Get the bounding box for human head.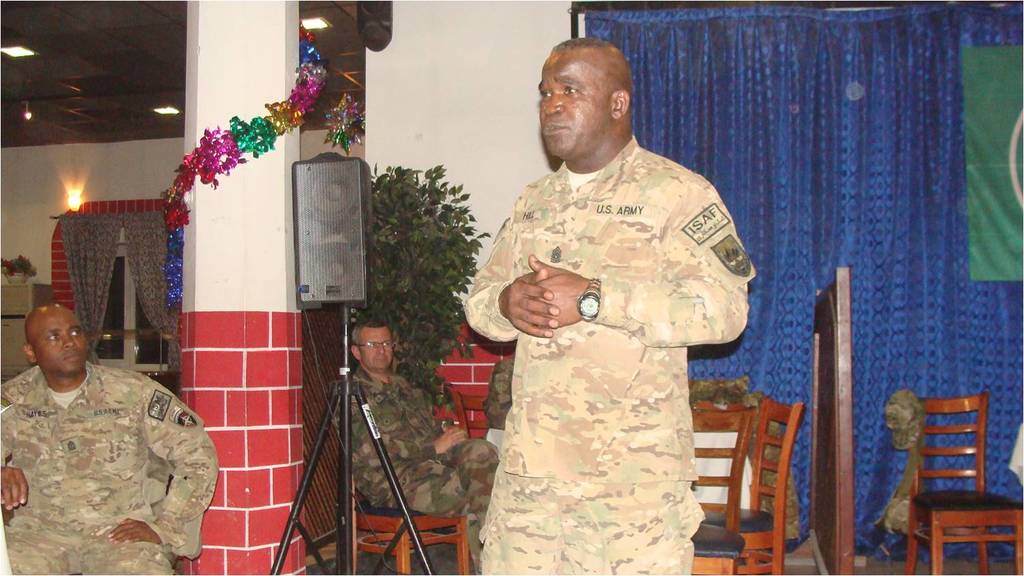
BBox(19, 301, 89, 375).
